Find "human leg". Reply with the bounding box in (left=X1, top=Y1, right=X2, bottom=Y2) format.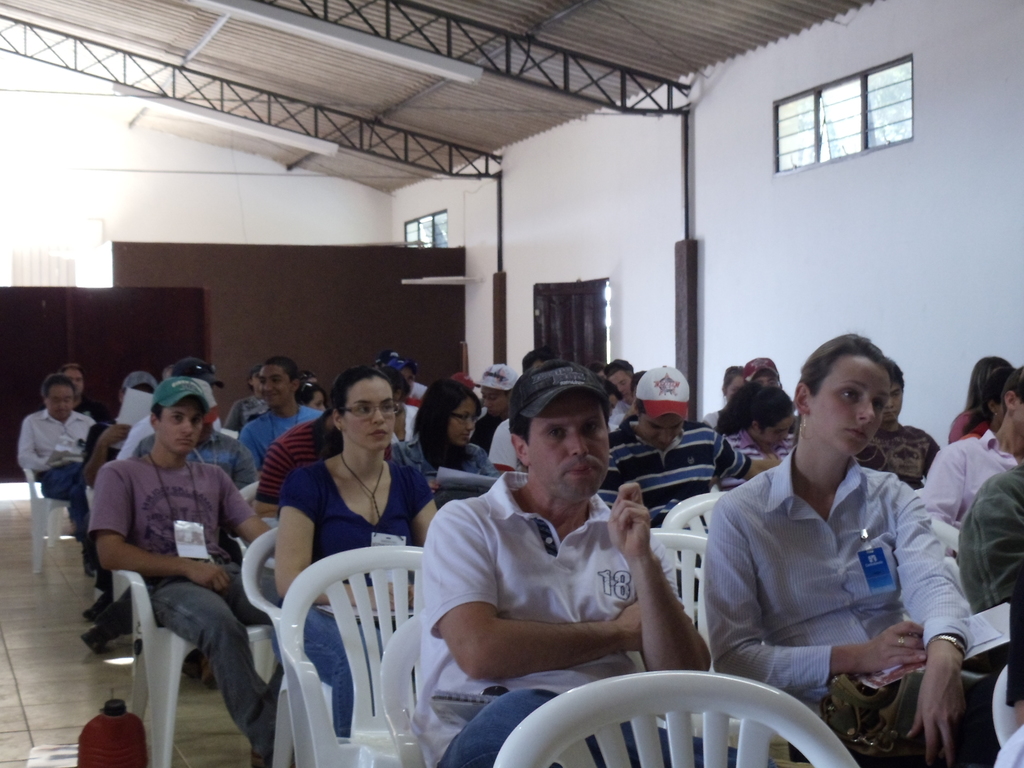
(left=146, top=577, right=271, bottom=743).
